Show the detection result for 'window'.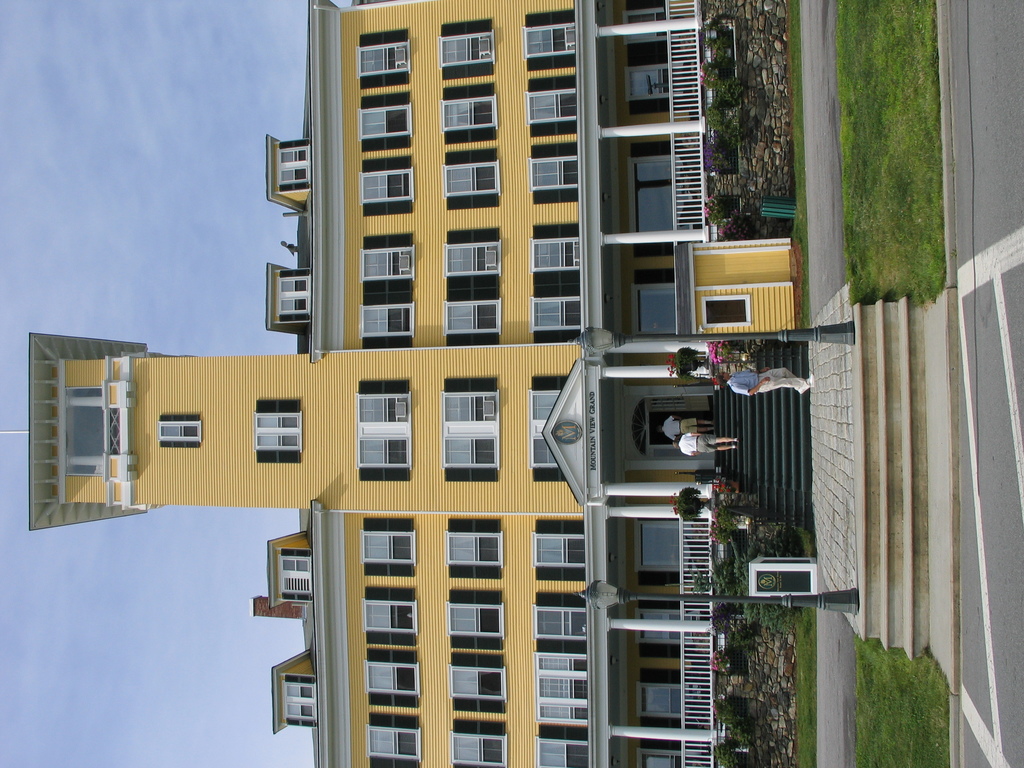
l=277, t=549, r=310, b=605.
